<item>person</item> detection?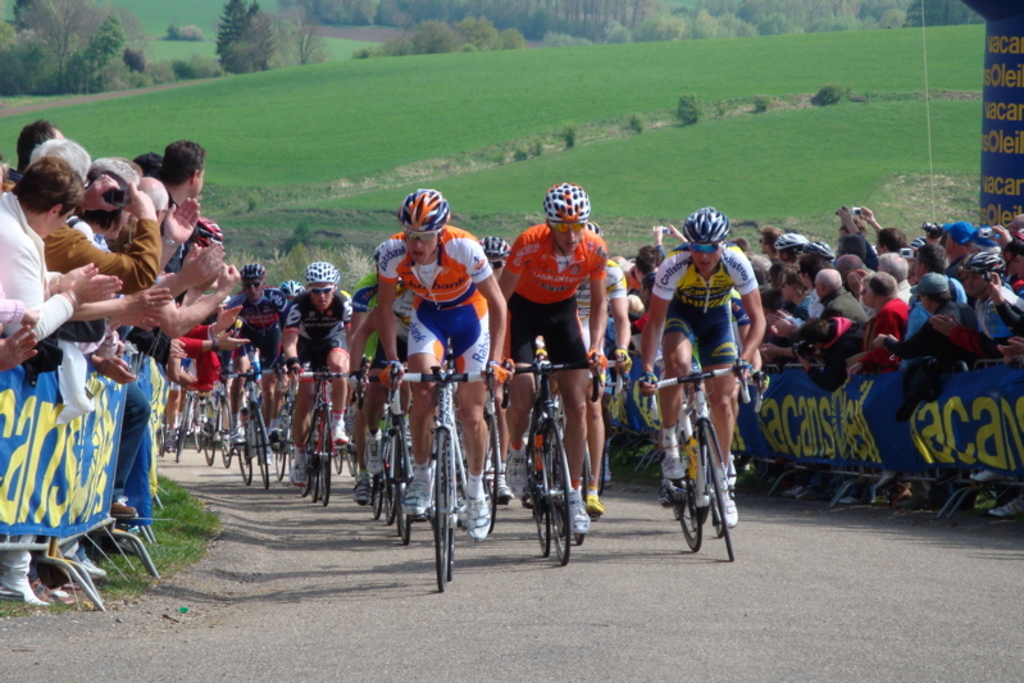
(492, 174, 607, 539)
